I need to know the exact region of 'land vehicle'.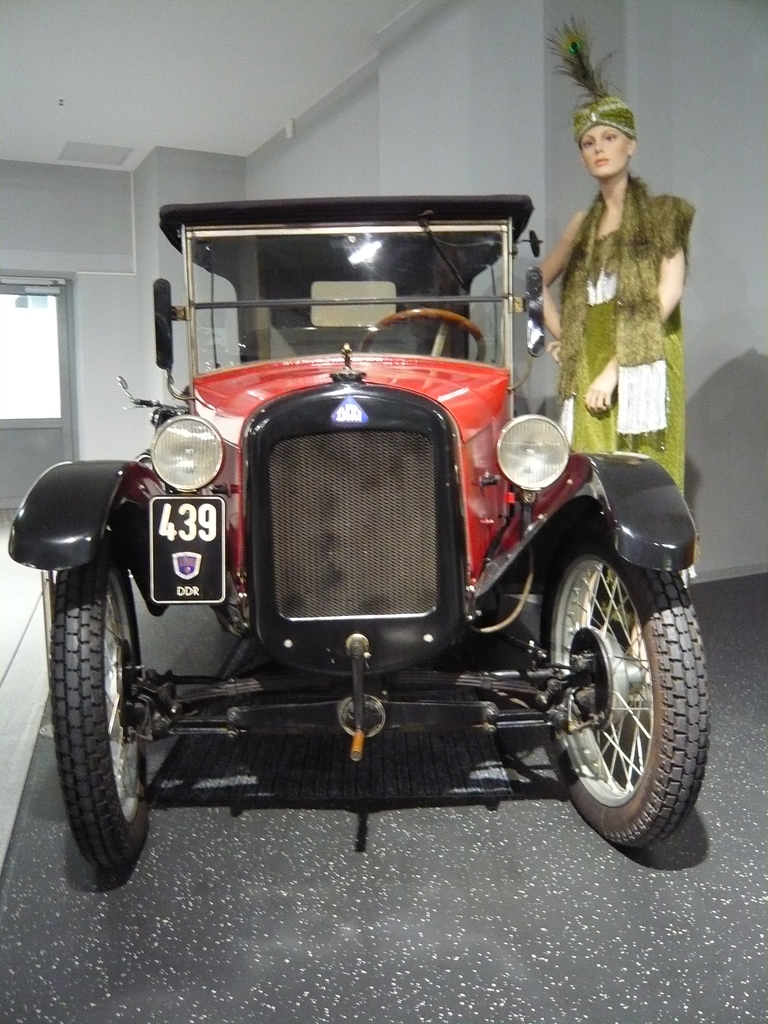
Region: <box>45,143,726,891</box>.
